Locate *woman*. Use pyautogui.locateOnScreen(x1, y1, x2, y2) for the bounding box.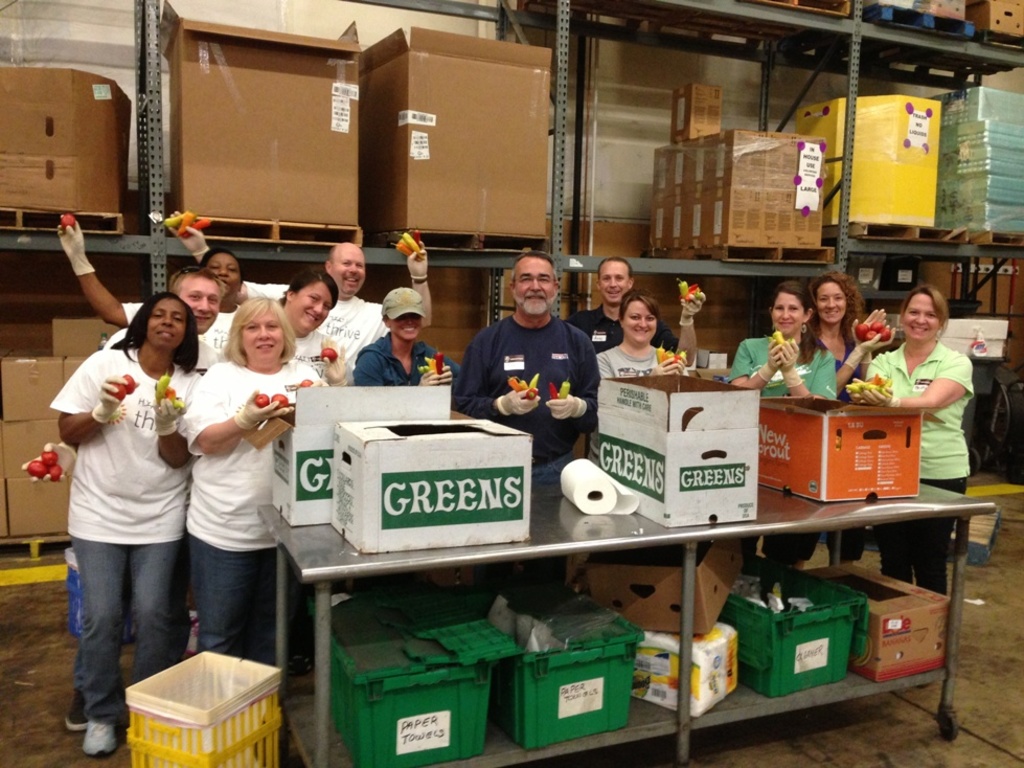
pyautogui.locateOnScreen(205, 266, 358, 386).
